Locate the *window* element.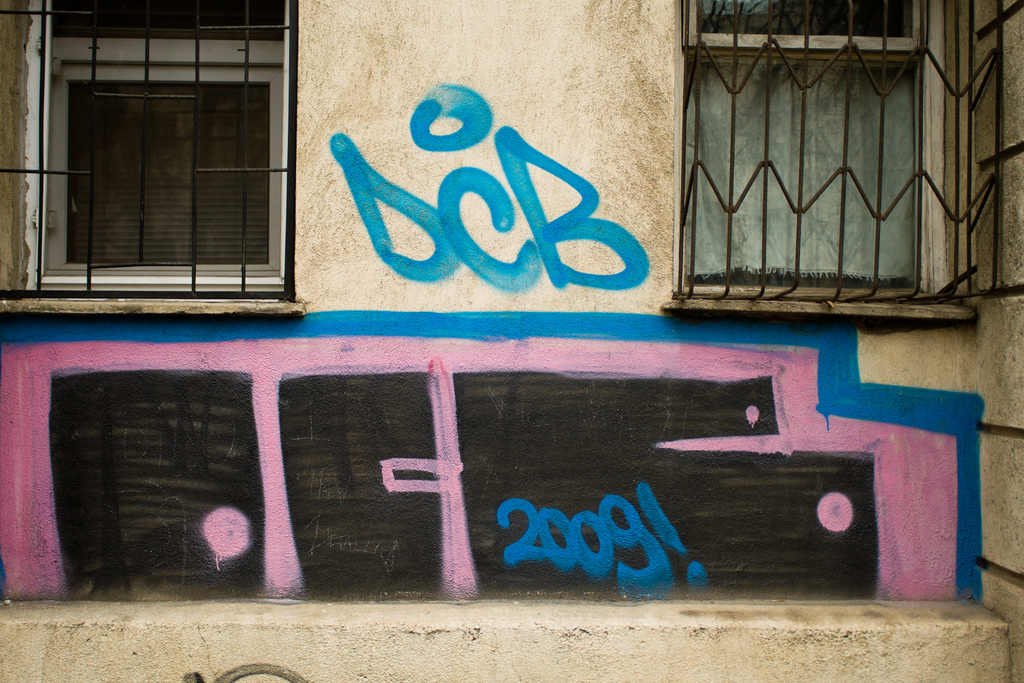
Element bbox: x1=661 y1=2 x2=975 y2=315.
